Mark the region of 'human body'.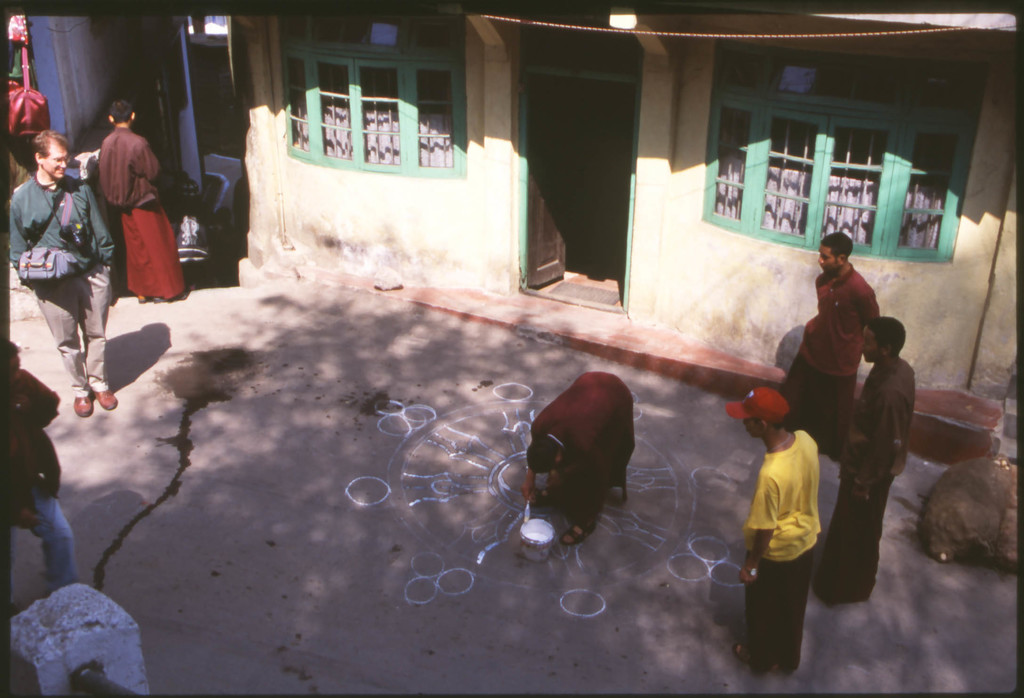
Region: (746,390,842,686).
